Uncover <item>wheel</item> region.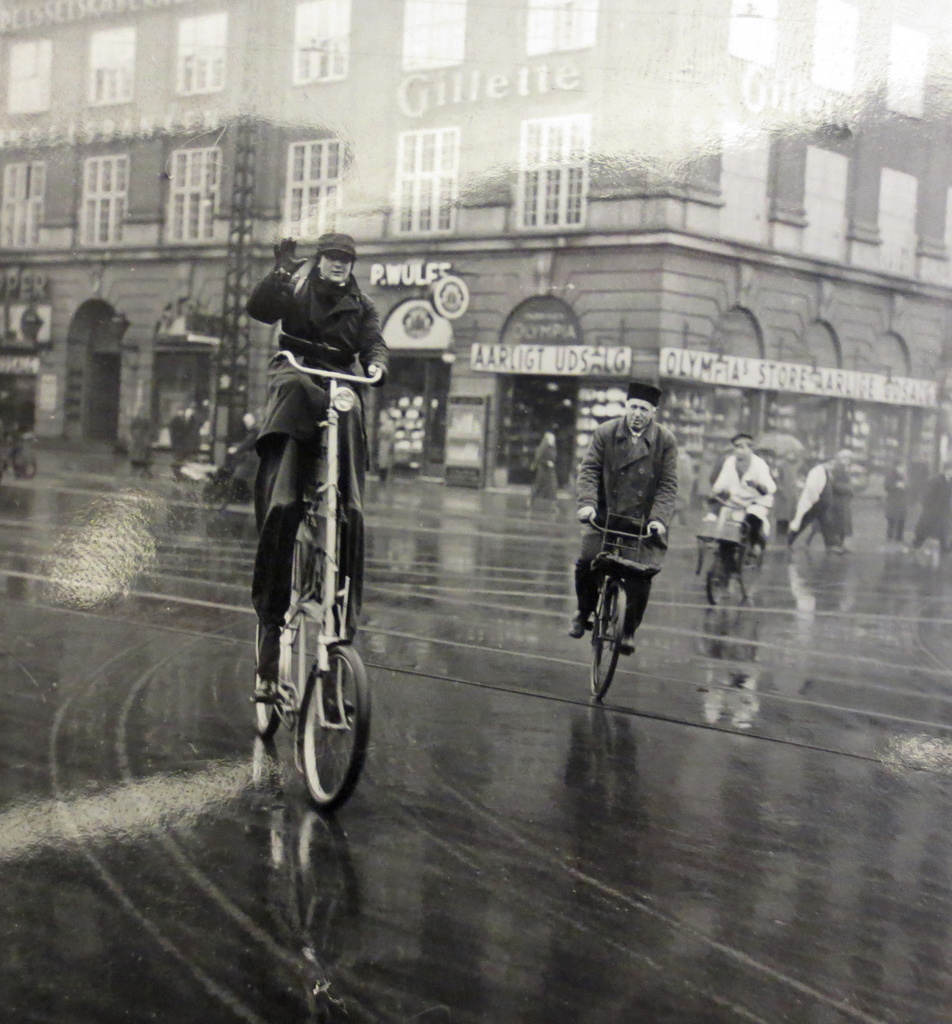
Uncovered: (left=249, top=628, right=283, bottom=742).
